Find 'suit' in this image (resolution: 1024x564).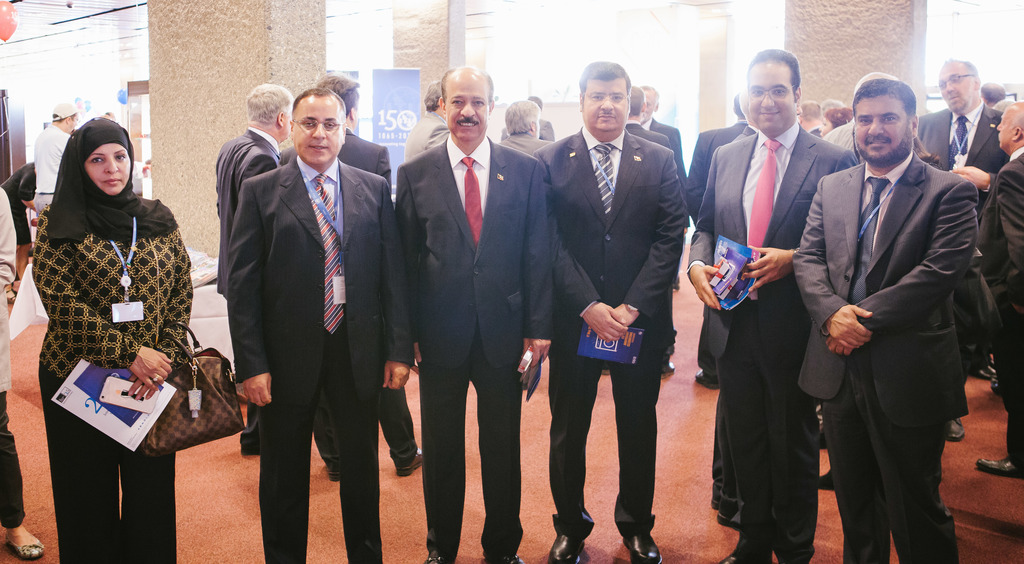
709, 121, 762, 513.
